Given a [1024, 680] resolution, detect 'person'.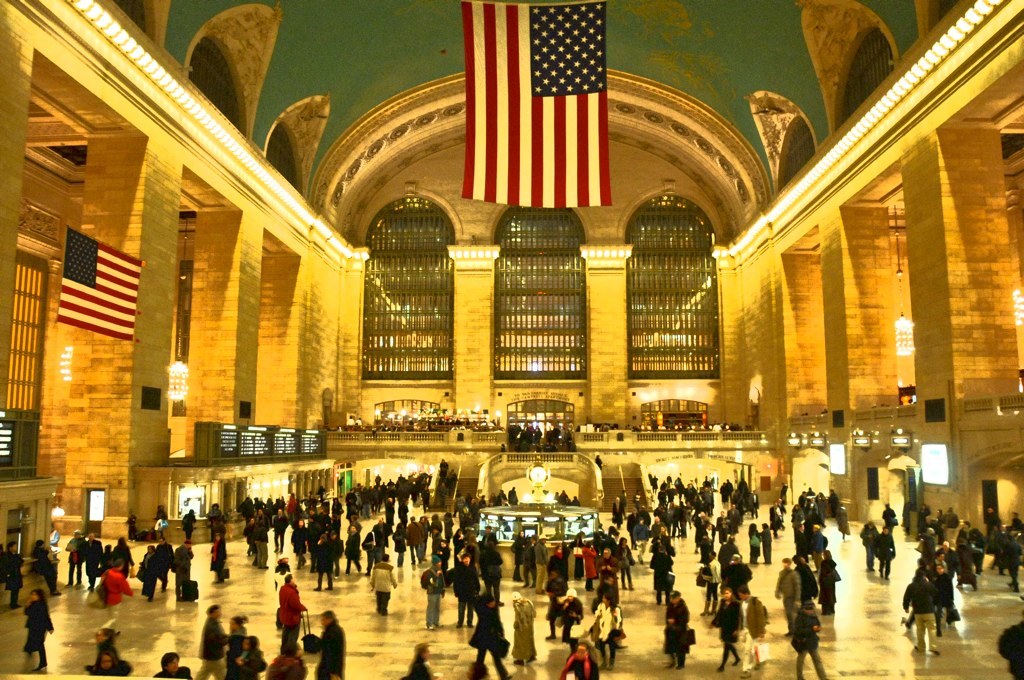
pyautogui.locateOnScreen(884, 499, 895, 530).
